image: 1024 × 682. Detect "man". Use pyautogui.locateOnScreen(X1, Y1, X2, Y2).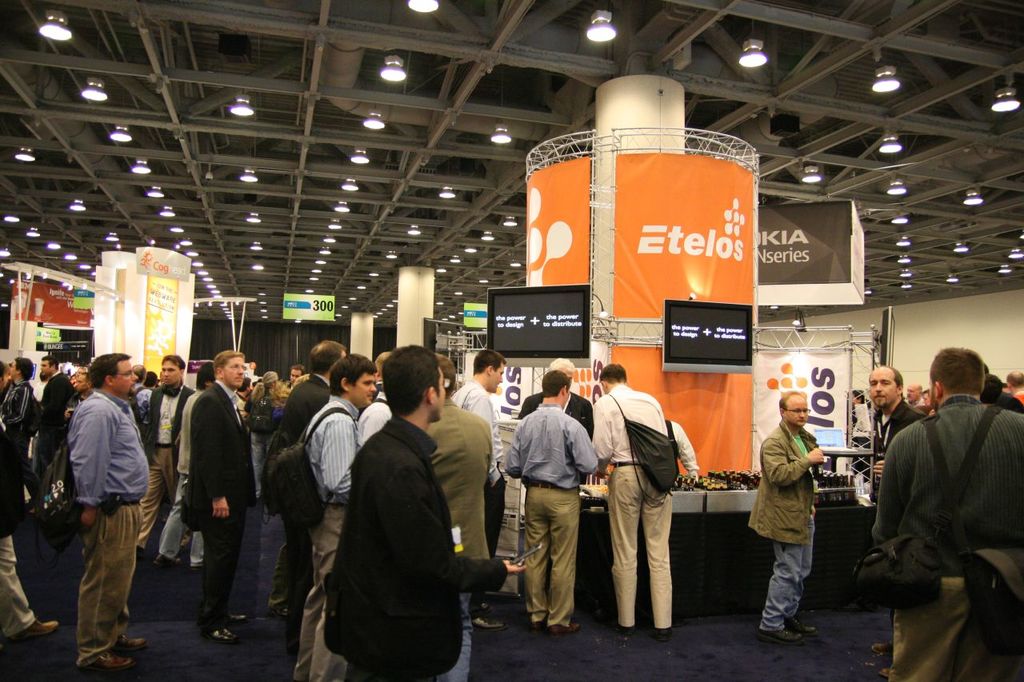
pyautogui.locateOnScreen(130, 362, 150, 447).
